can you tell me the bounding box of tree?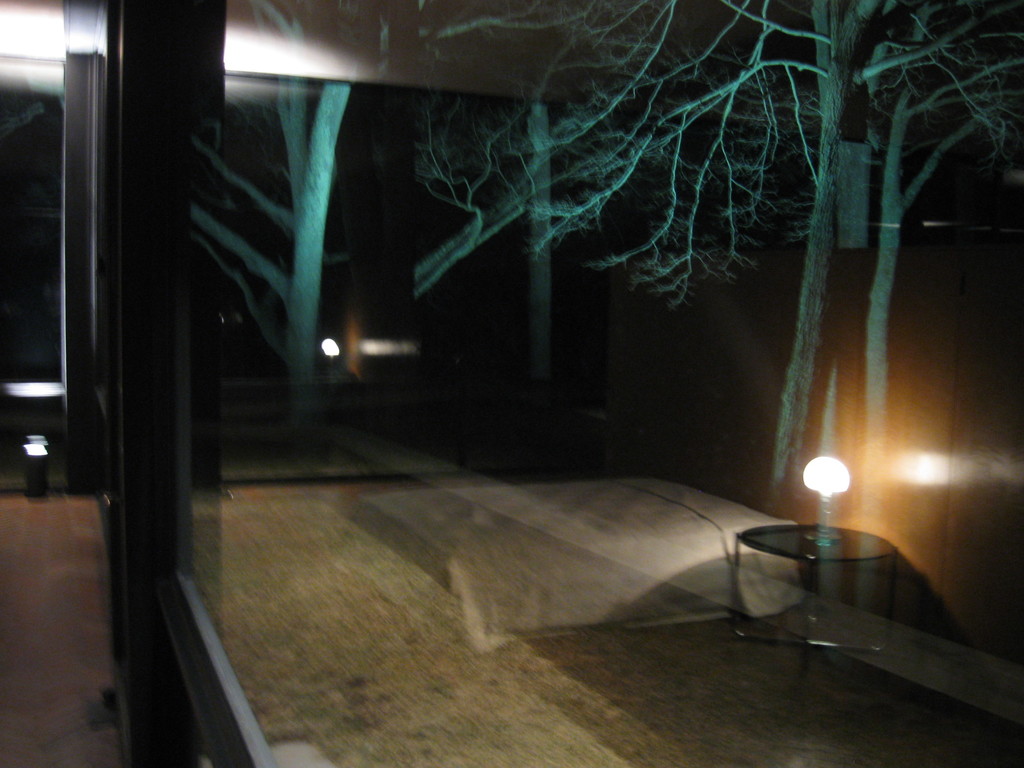
bbox=[188, 0, 593, 415].
